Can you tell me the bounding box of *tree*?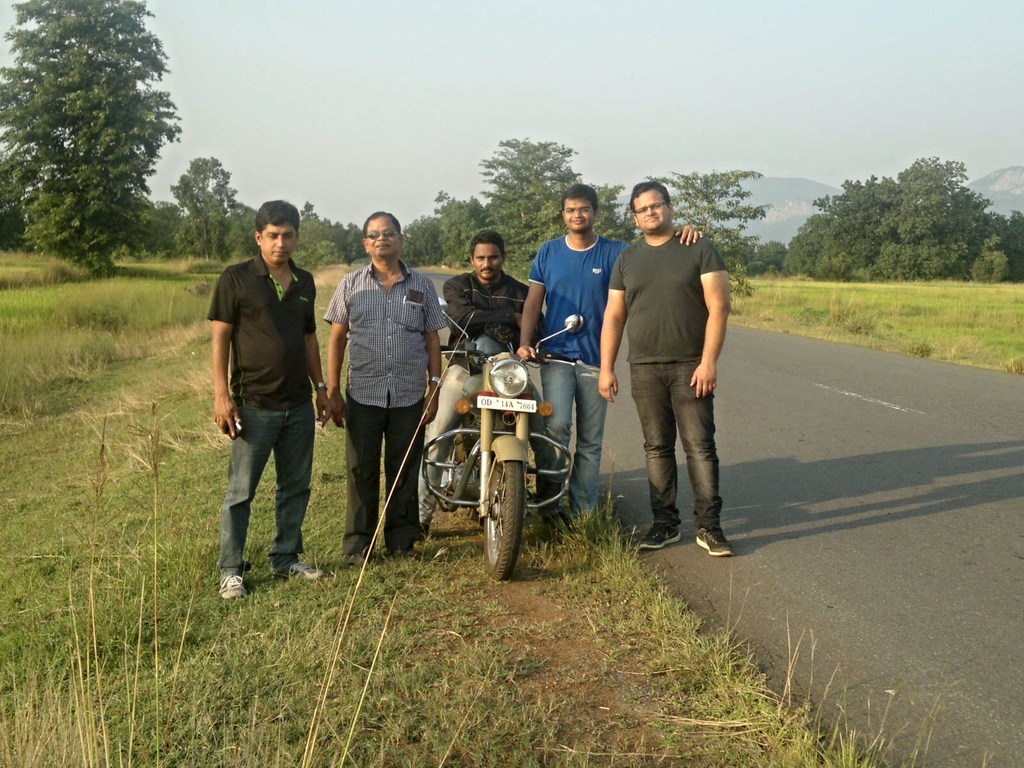
[424, 186, 493, 266].
